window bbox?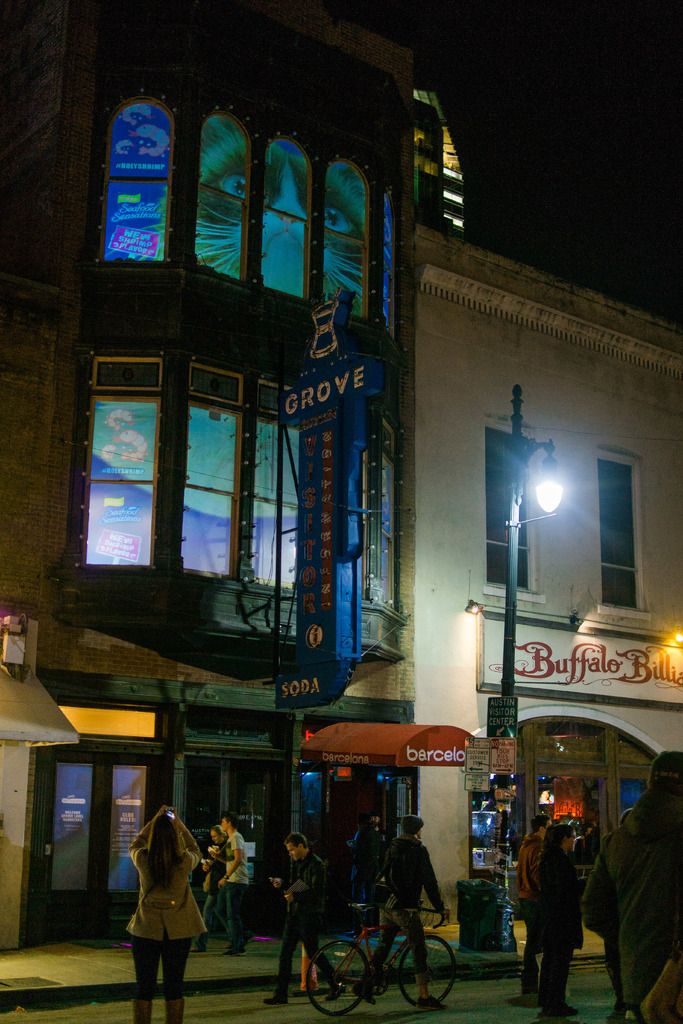
detection(54, 760, 88, 892)
